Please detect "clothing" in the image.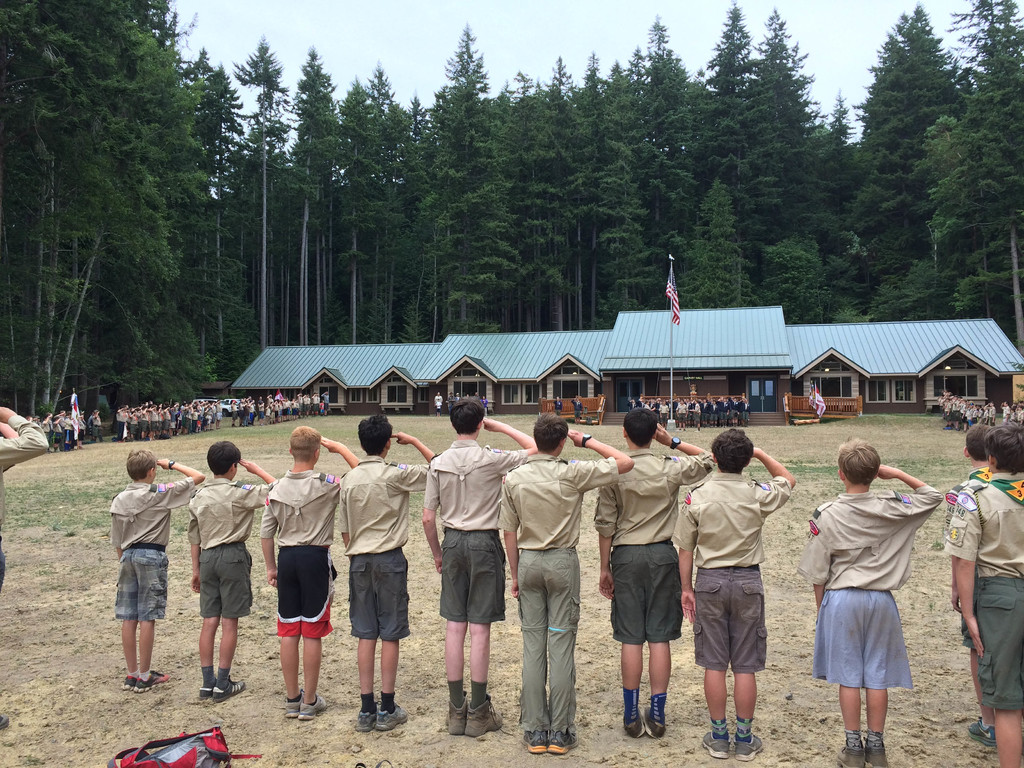
bbox=(448, 678, 465, 710).
